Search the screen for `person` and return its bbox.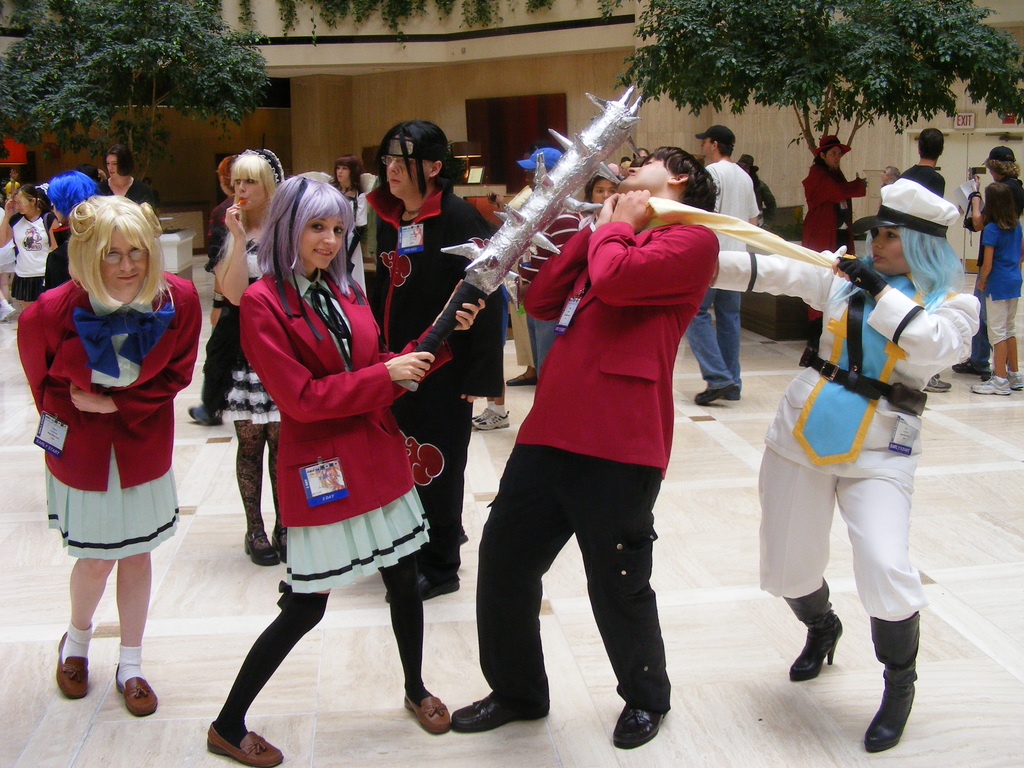
Found: BBox(467, 118, 728, 761).
